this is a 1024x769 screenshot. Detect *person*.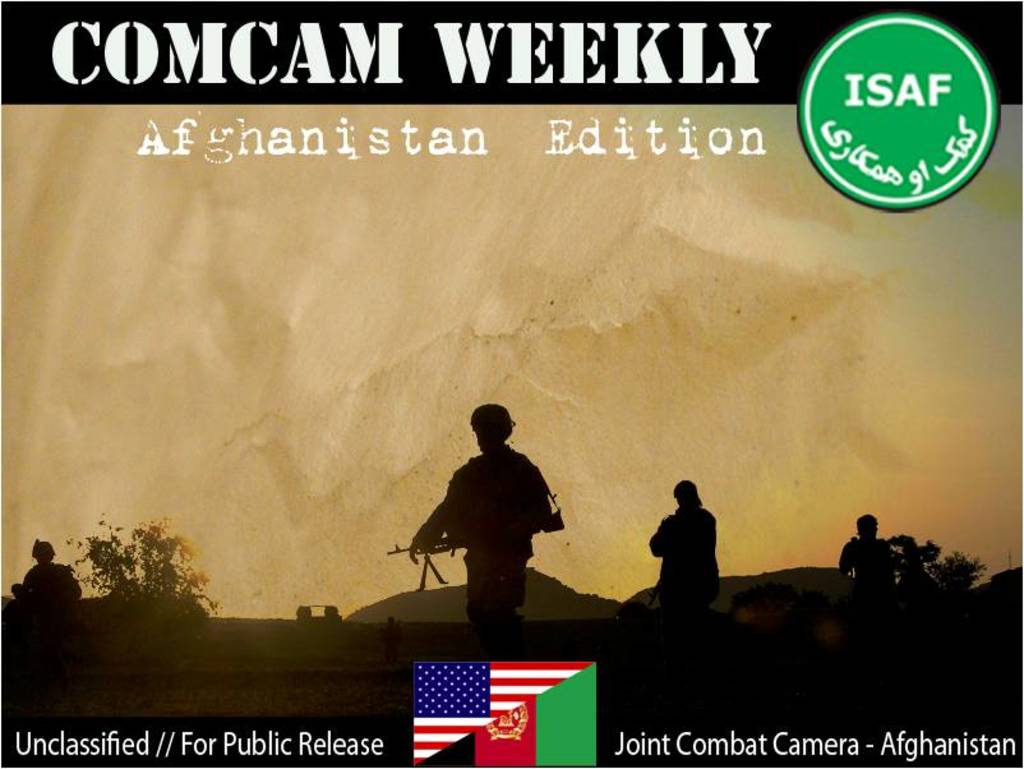
bbox=[397, 409, 573, 680].
